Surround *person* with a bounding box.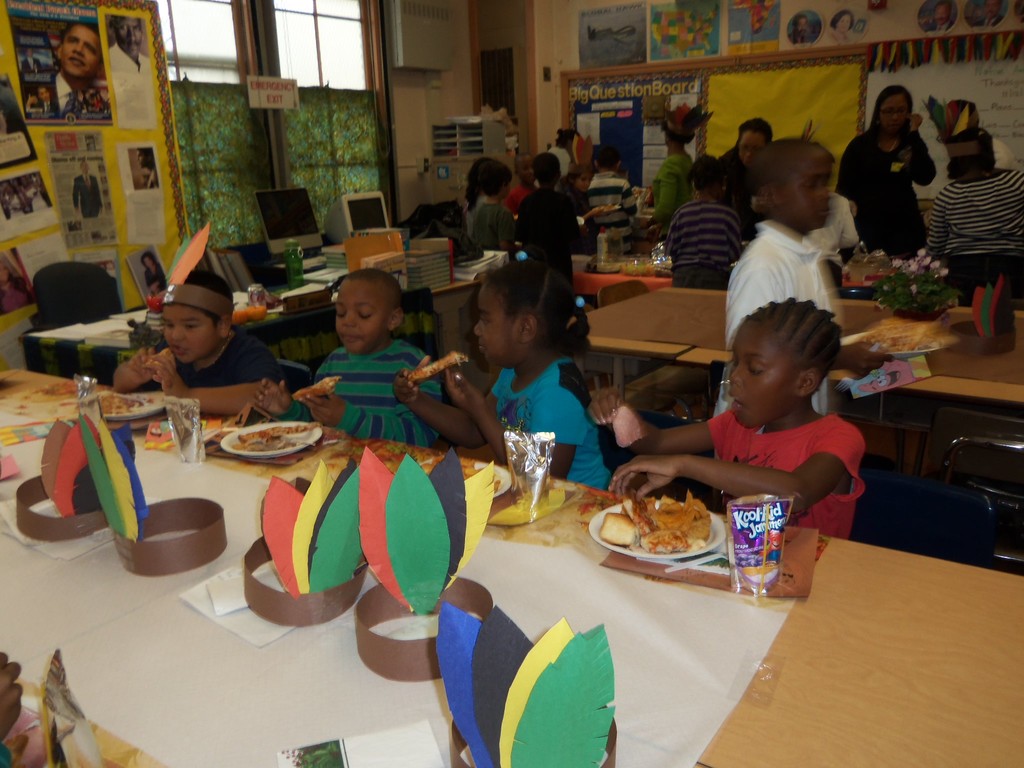
{"left": 850, "top": 86, "right": 940, "bottom": 283}.
